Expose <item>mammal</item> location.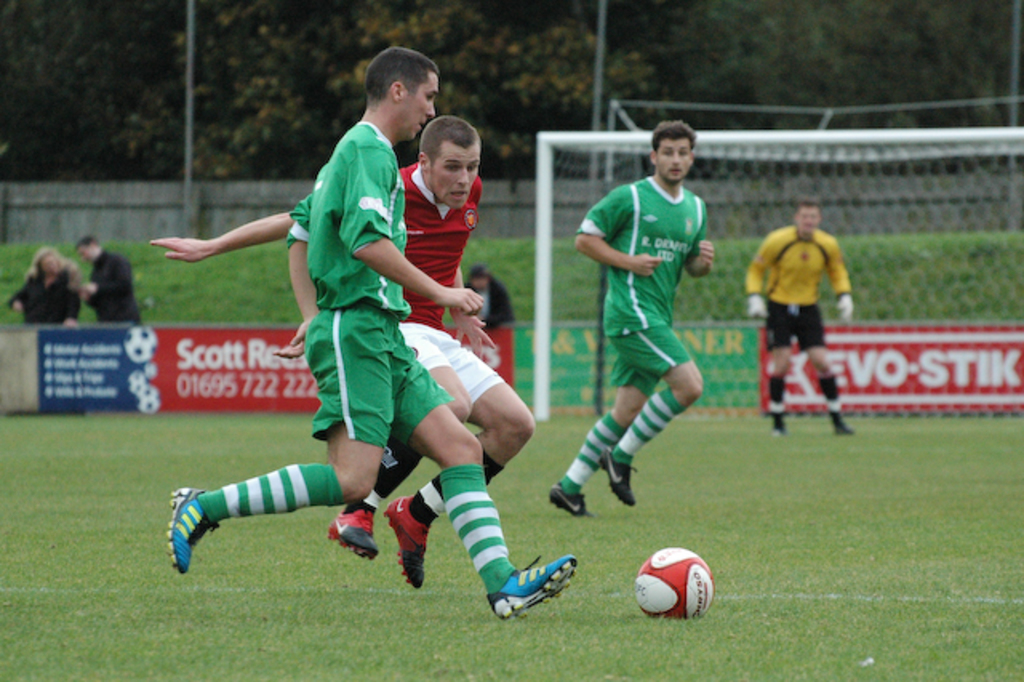
Exposed at bbox(22, 239, 82, 346).
